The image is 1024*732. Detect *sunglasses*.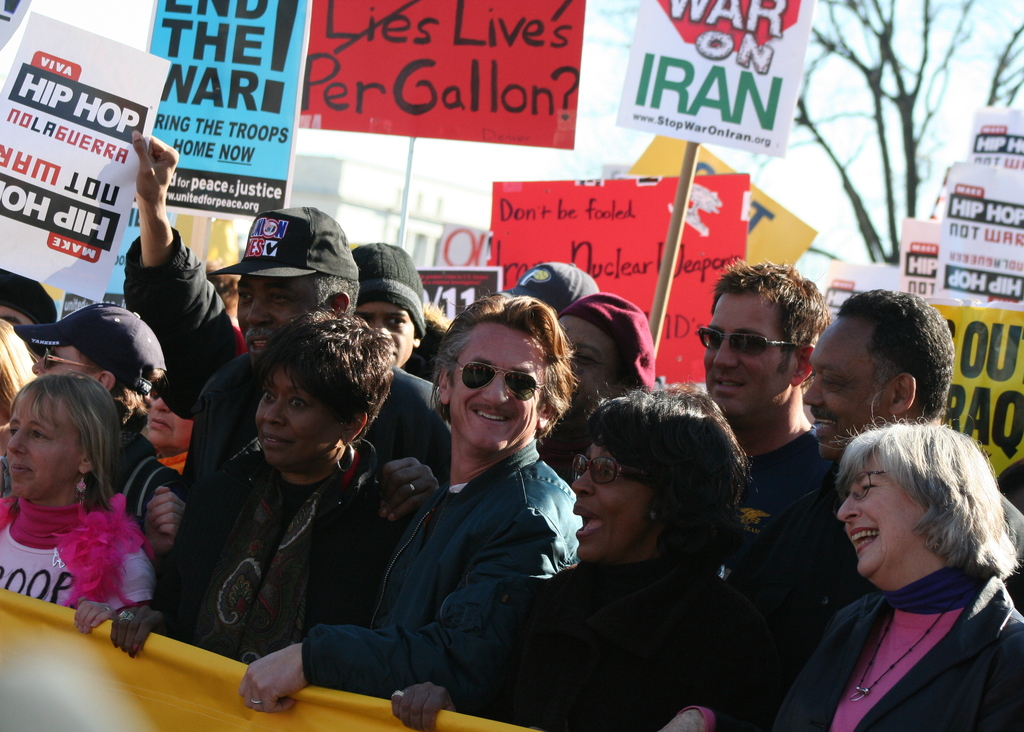
Detection: BBox(40, 347, 86, 371).
